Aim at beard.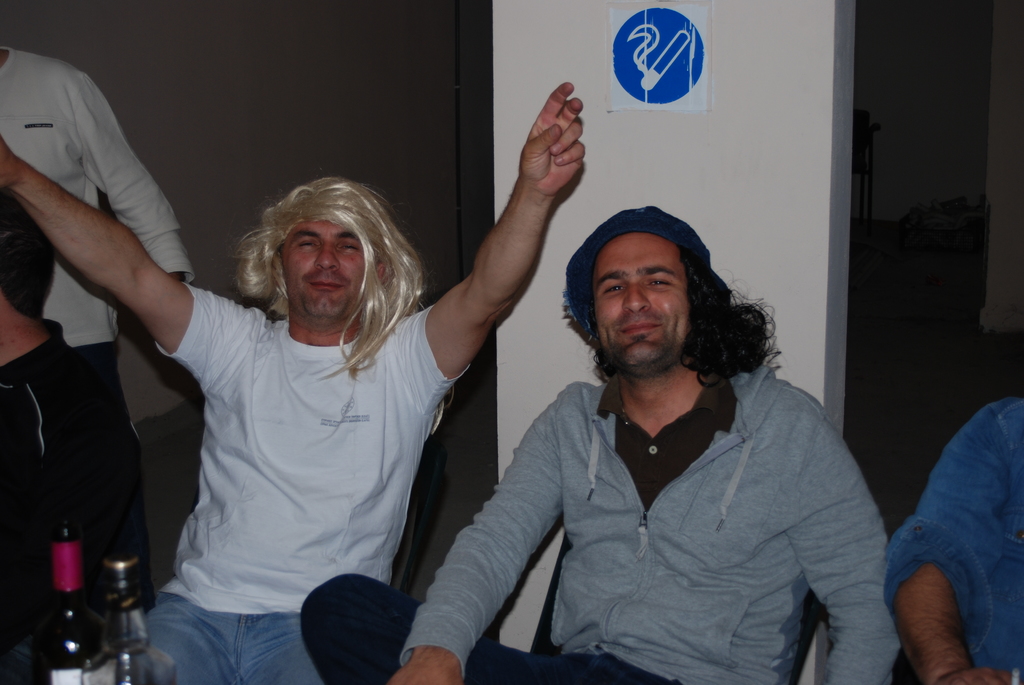
Aimed at region(596, 317, 699, 371).
